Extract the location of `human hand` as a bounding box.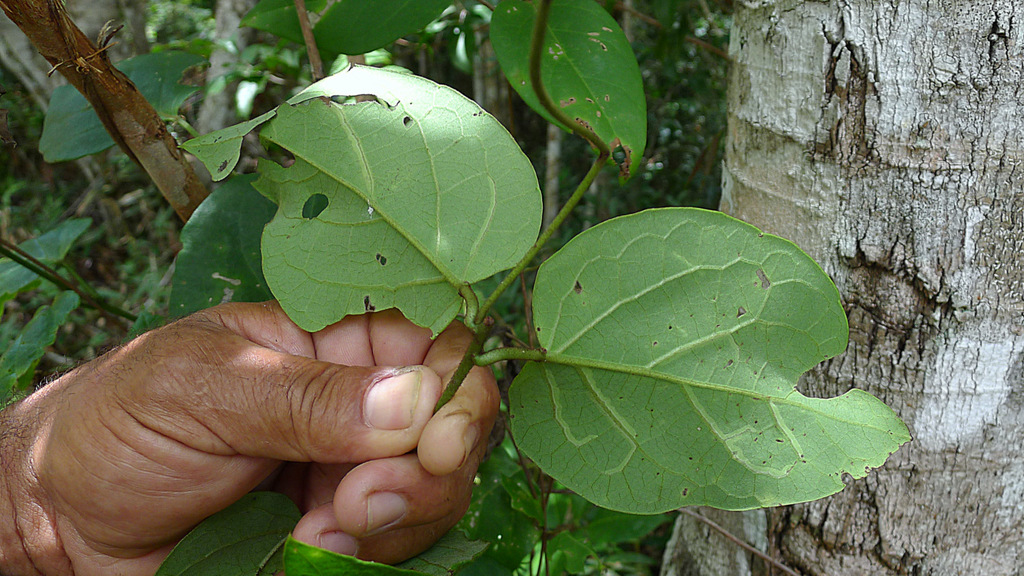
left=0, top=305, right=500, bottom=545.
